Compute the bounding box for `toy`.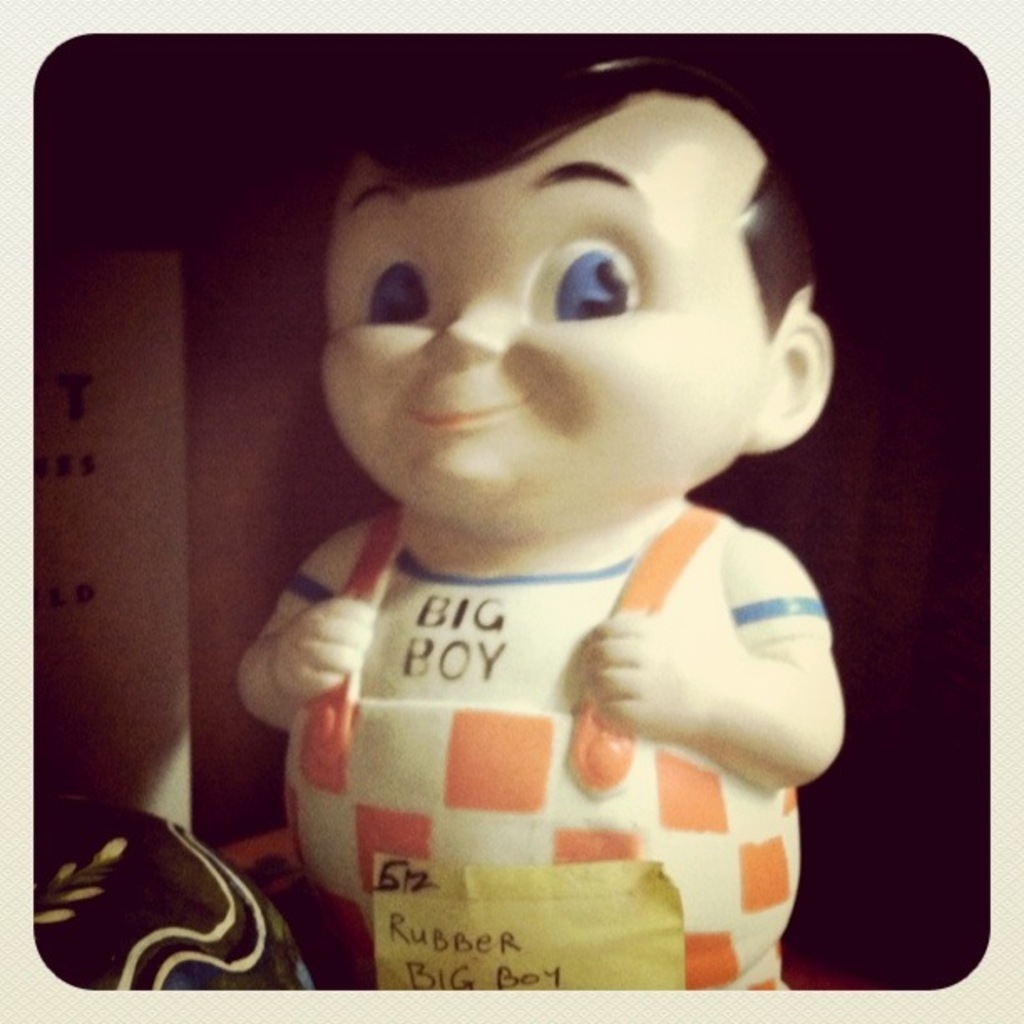
[left=209, top=134, right=919, bottom=1023].
